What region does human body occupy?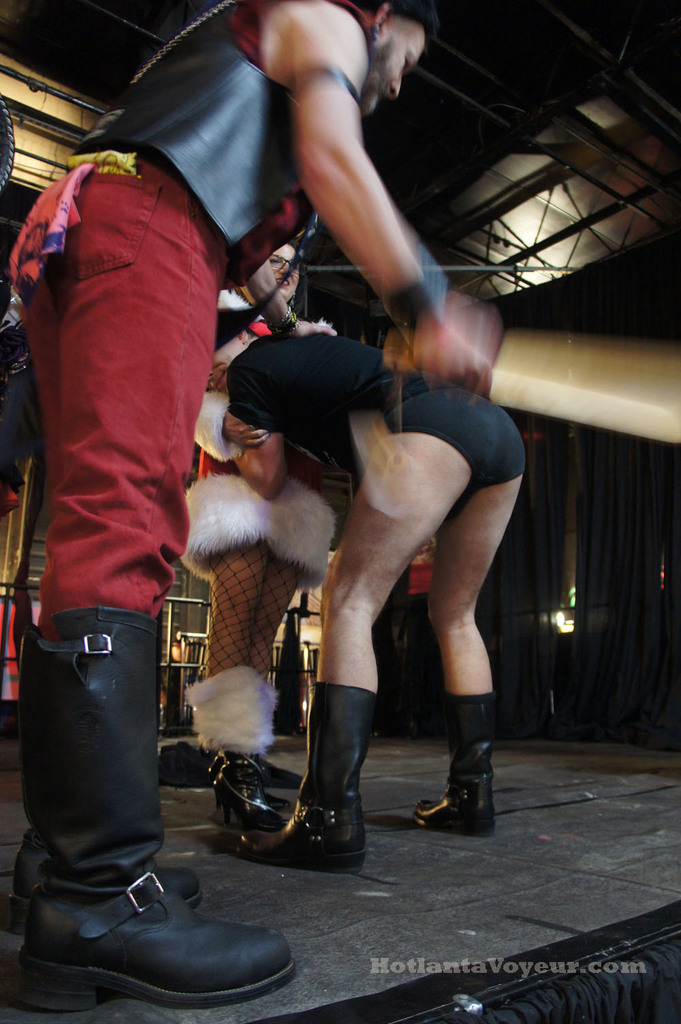
178/243/331/832.
